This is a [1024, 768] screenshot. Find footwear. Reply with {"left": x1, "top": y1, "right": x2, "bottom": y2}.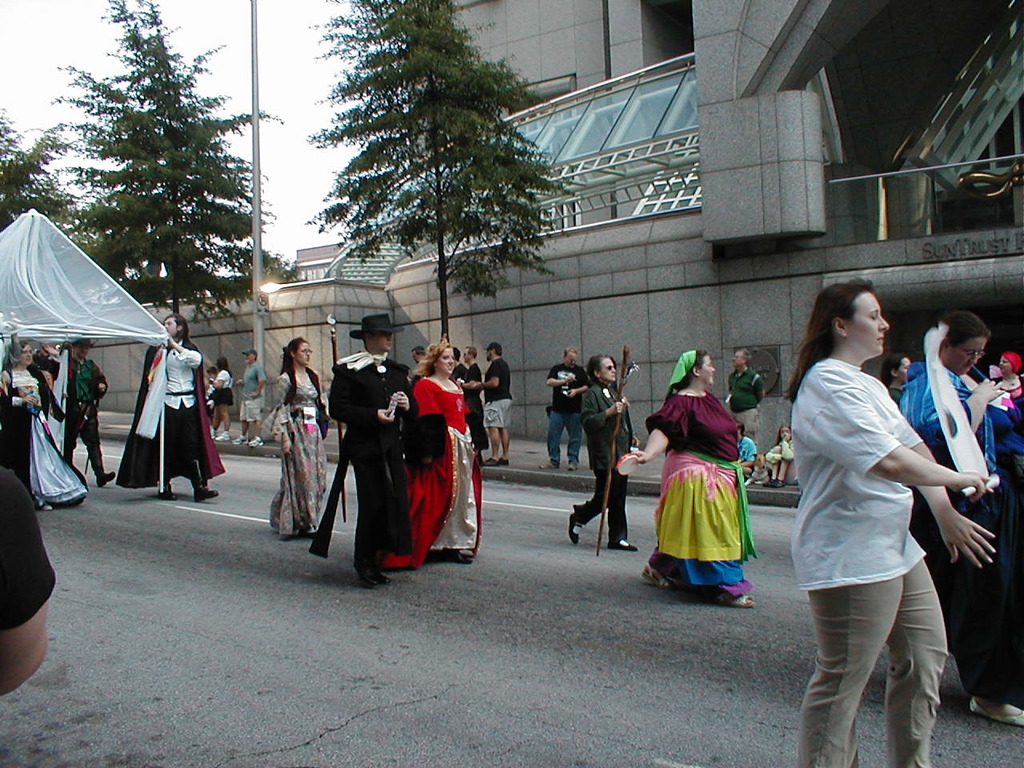
{"left": 641, "top": 562, "right": 675, "bottom": 591}.
